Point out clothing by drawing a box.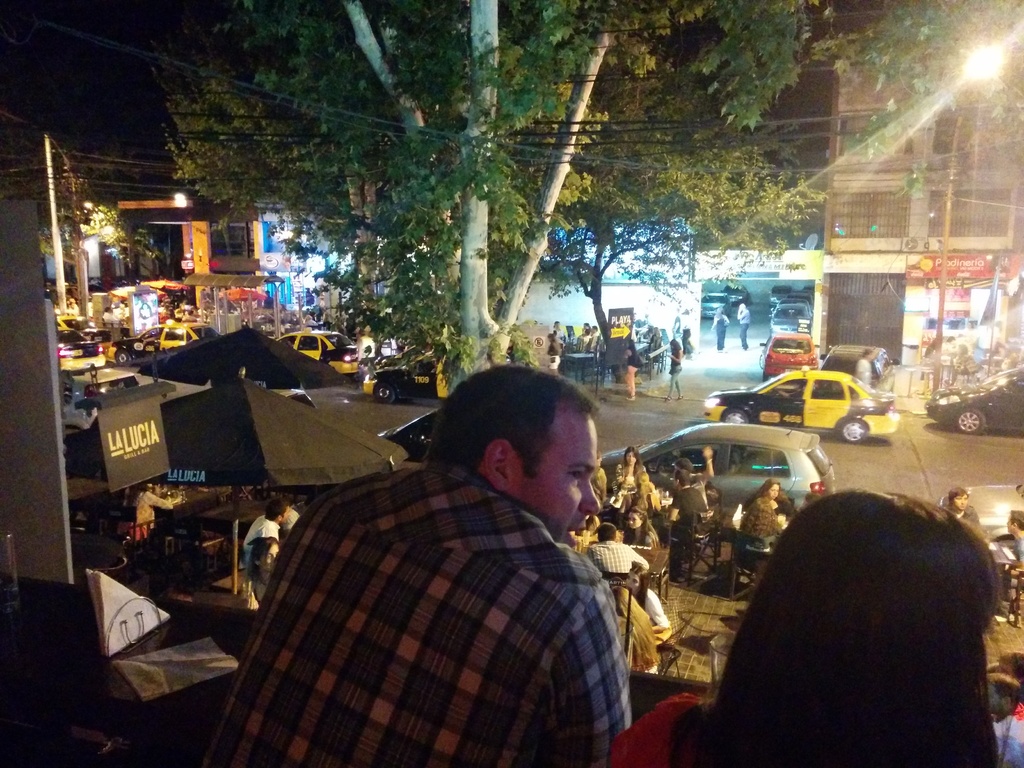
{"x1": 246, "y1": 574, "x2": 276, "y2": 607}.
